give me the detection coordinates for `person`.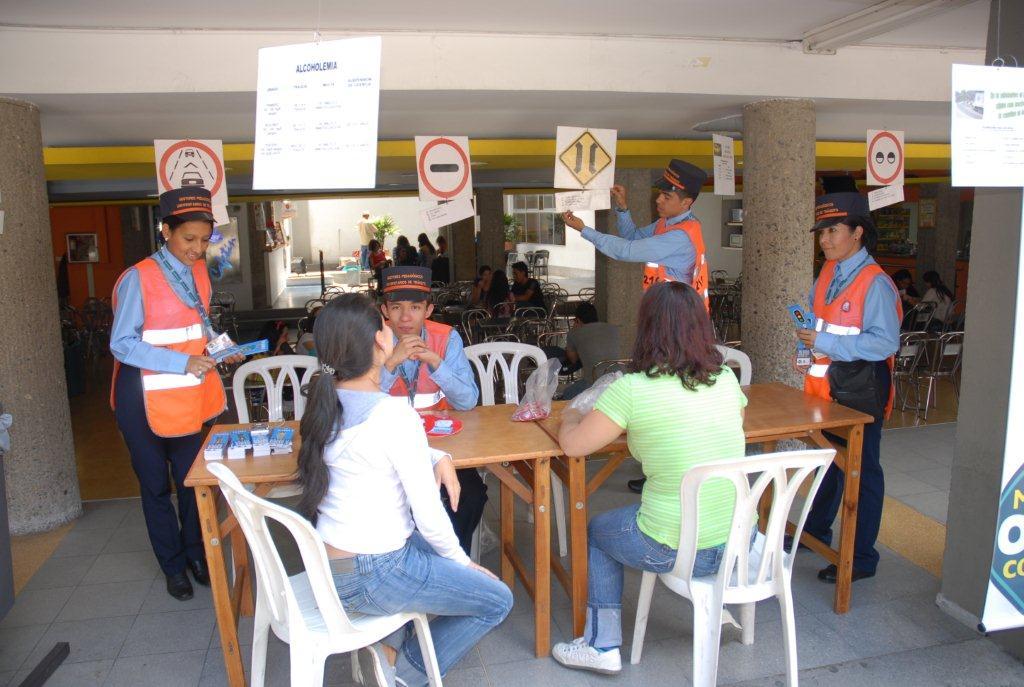
<box>291,287,514,686</box>.
